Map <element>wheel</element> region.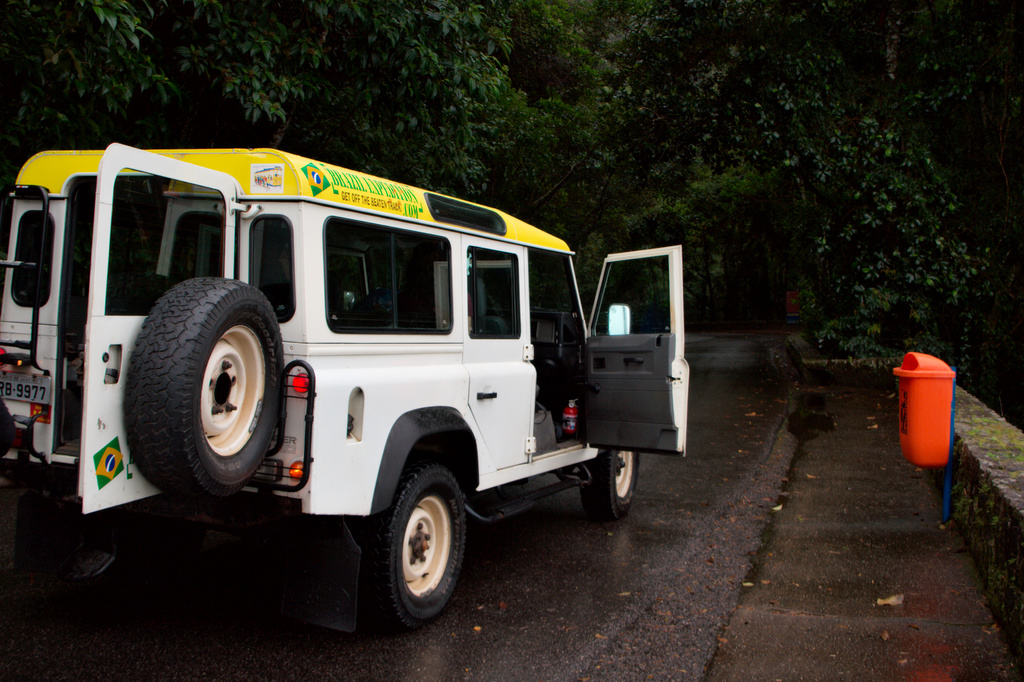
Mapped to <bbox>122, 272, 285, 508</bbox>.
